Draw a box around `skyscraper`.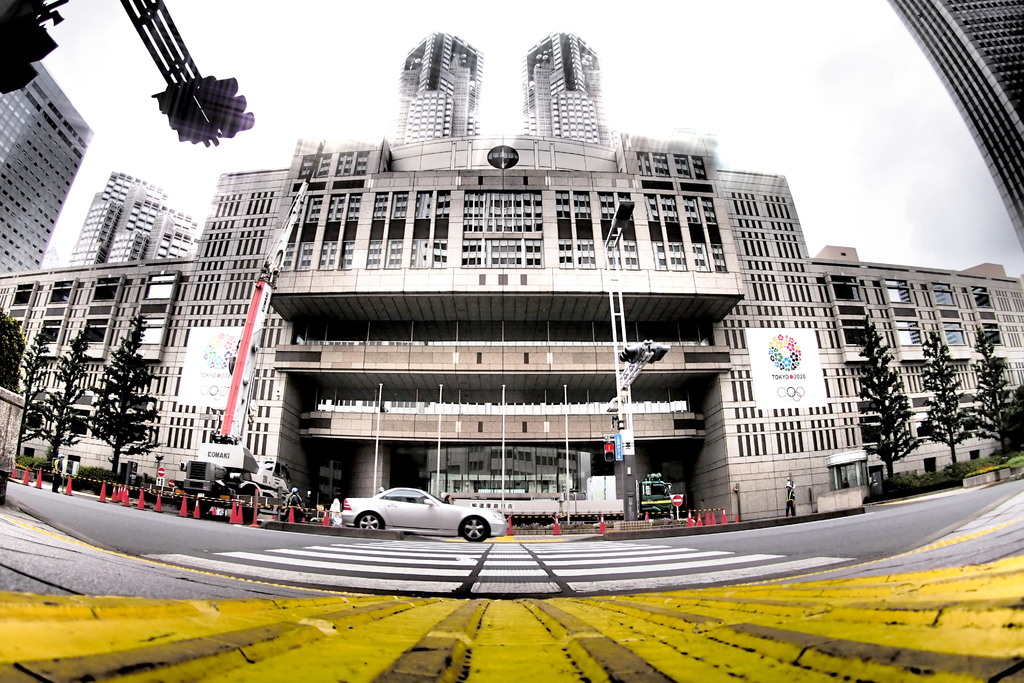
(x1=70, y1=170, x2=196, y2=262).
